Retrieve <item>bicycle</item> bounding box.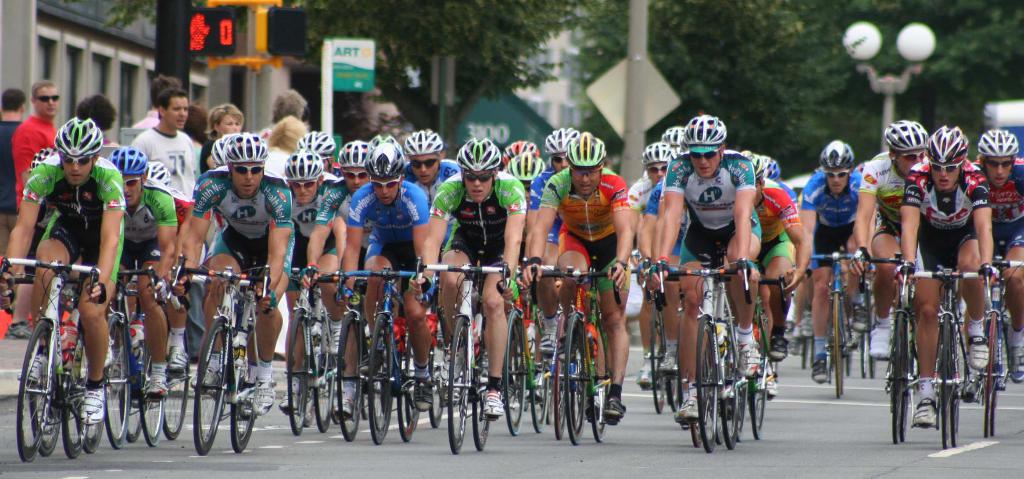
Bounding box: l=523, t=268, r=564, b=450.
